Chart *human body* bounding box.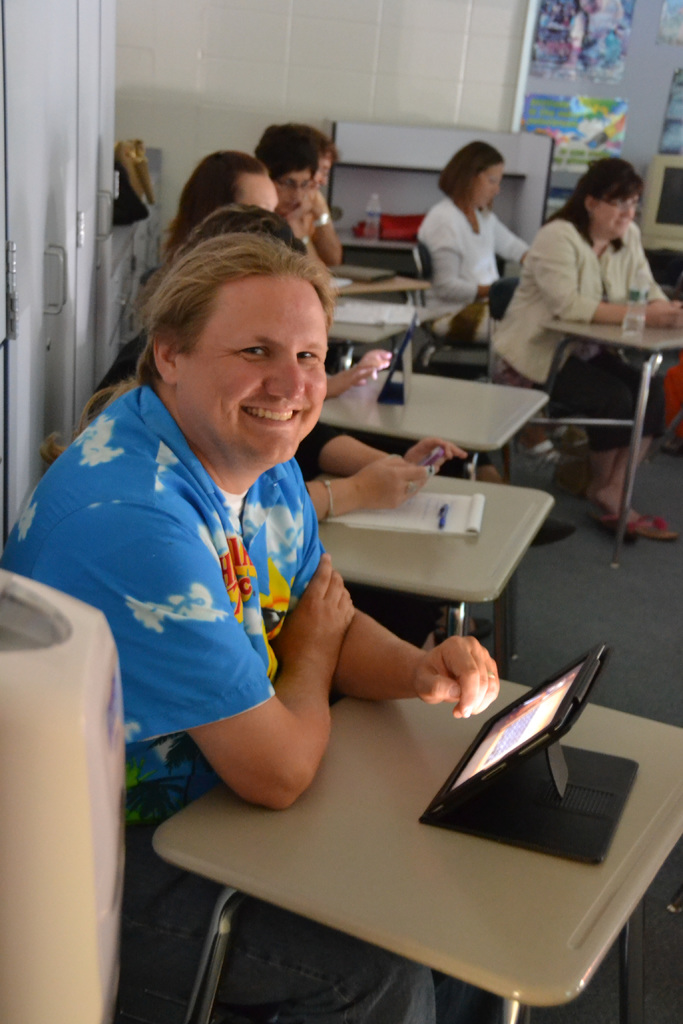
Charted: 45 190 495 931.
